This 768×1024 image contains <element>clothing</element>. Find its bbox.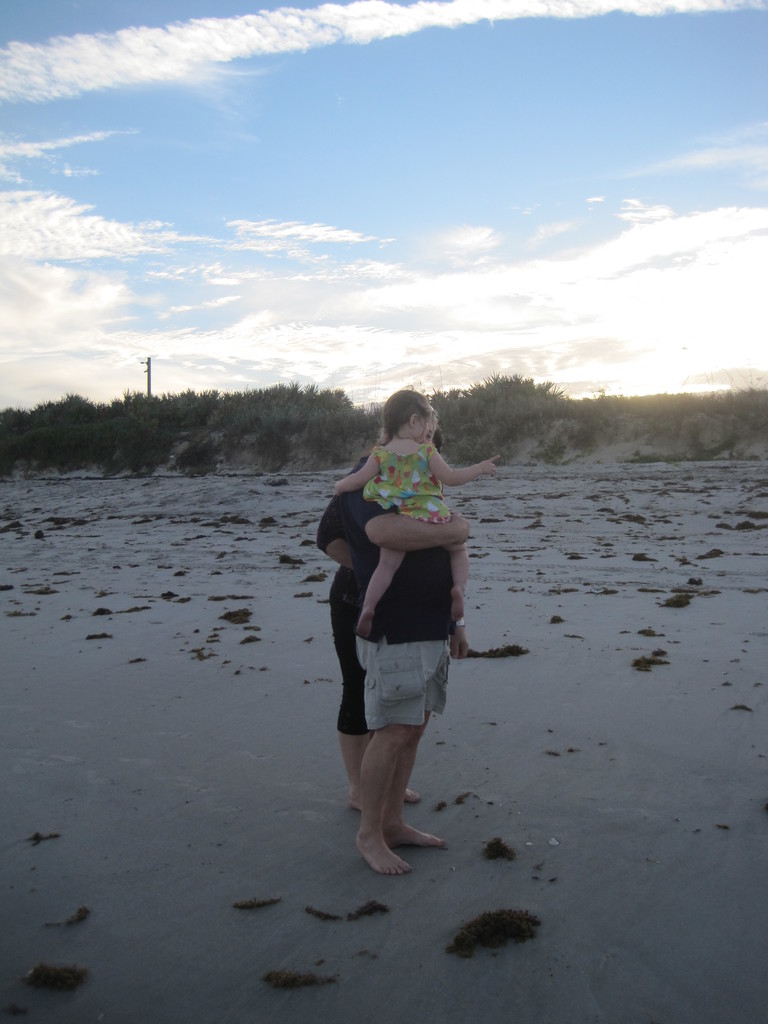
box(364, 433, 458, 529).
